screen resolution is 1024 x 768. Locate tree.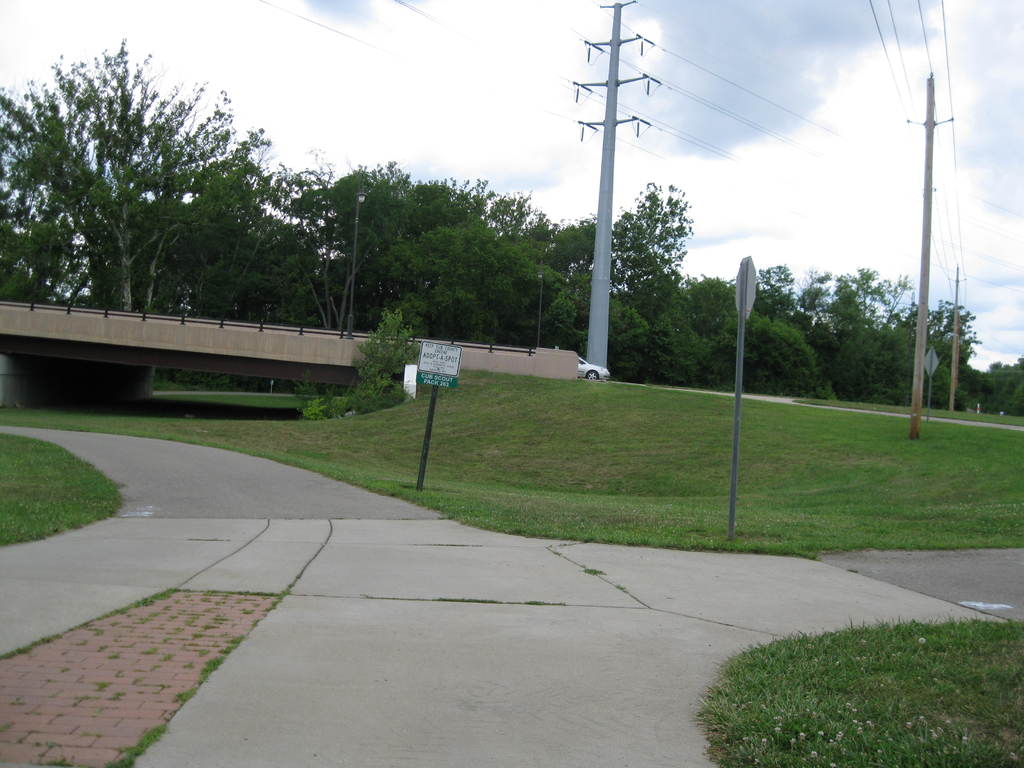
box=[602, 178, 707, 372].
